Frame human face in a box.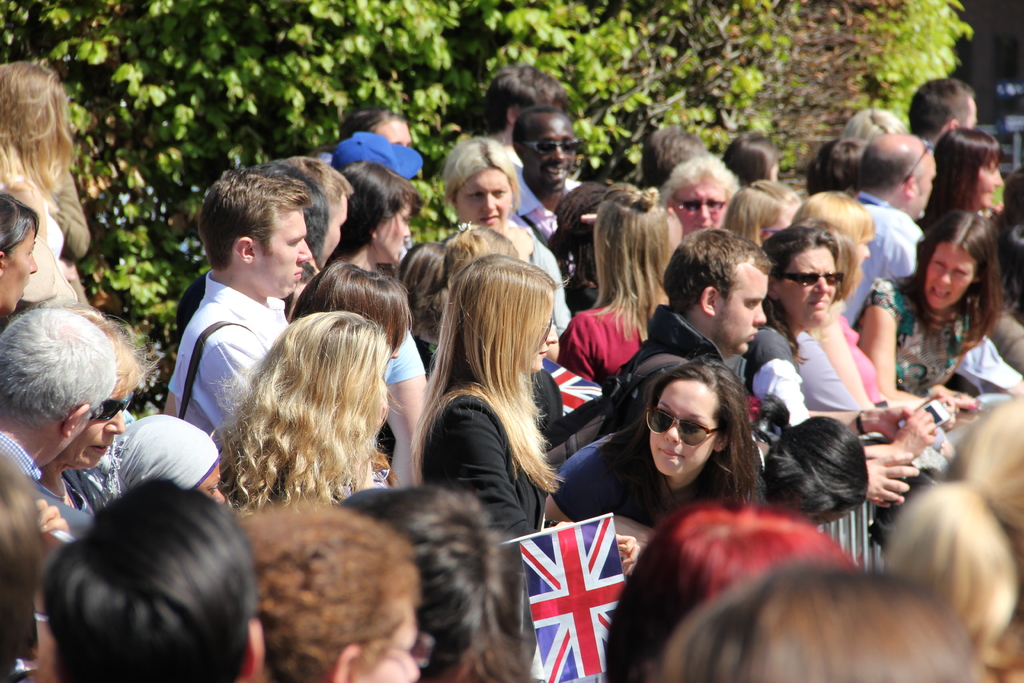
778,243,833,324.
